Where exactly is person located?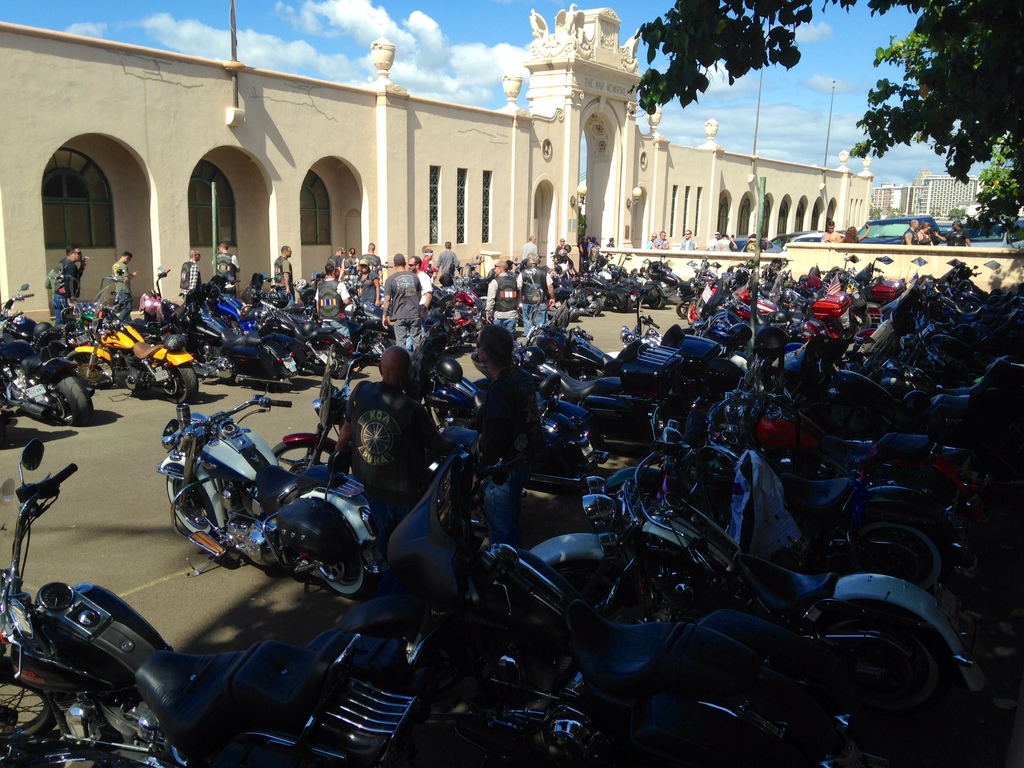
Its bounding box is 316,261,354,348.
